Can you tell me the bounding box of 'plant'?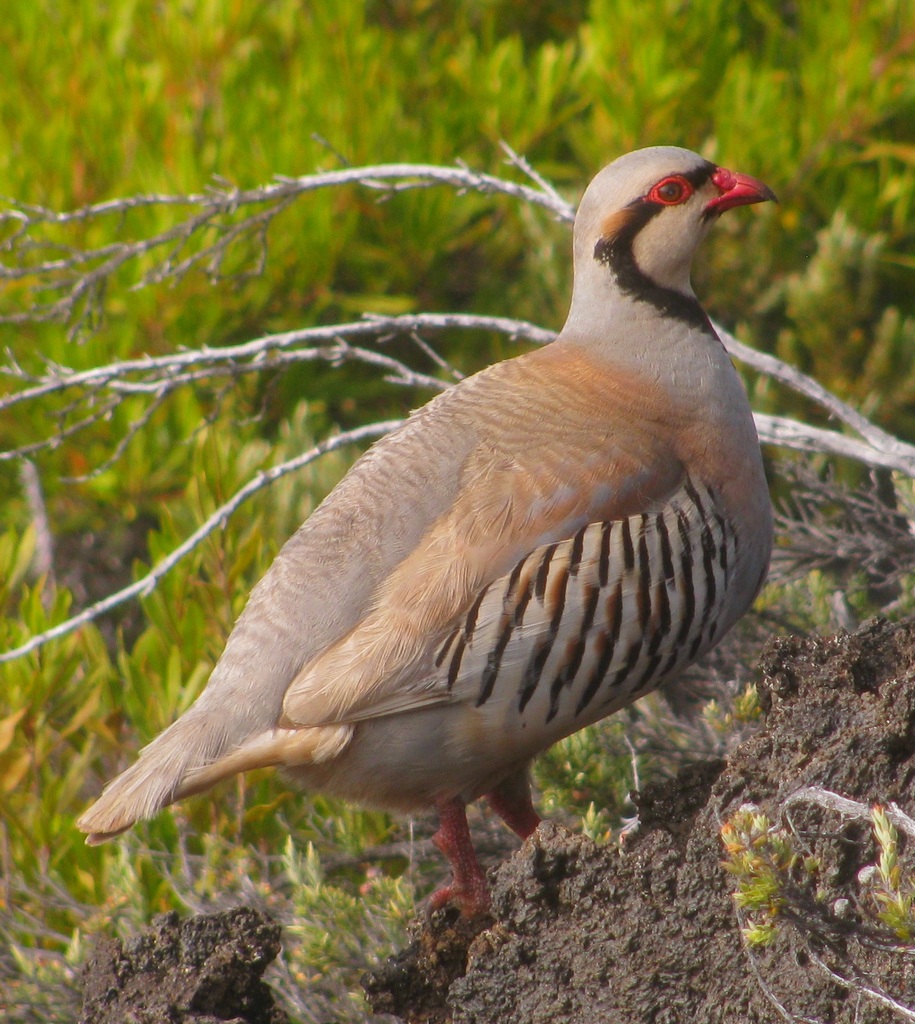
<bbox>0, 0, 914, 1023</bbox>.
